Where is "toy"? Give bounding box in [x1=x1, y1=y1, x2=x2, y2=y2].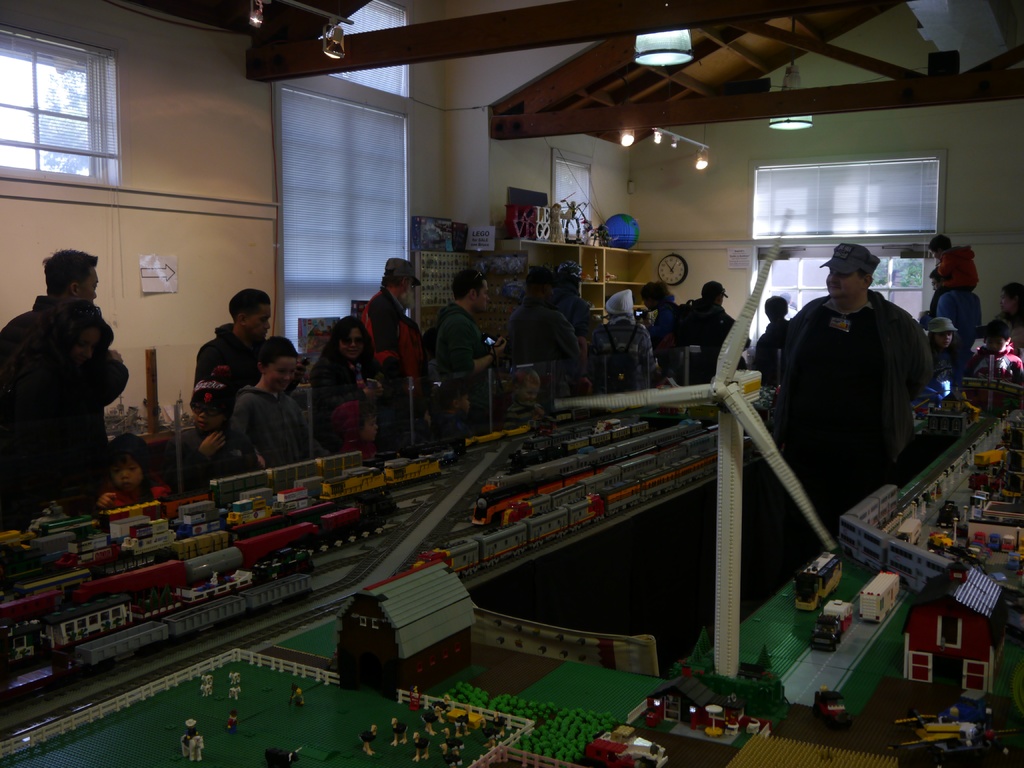
[x1=224, y1=672, x2=245, y2=691].
